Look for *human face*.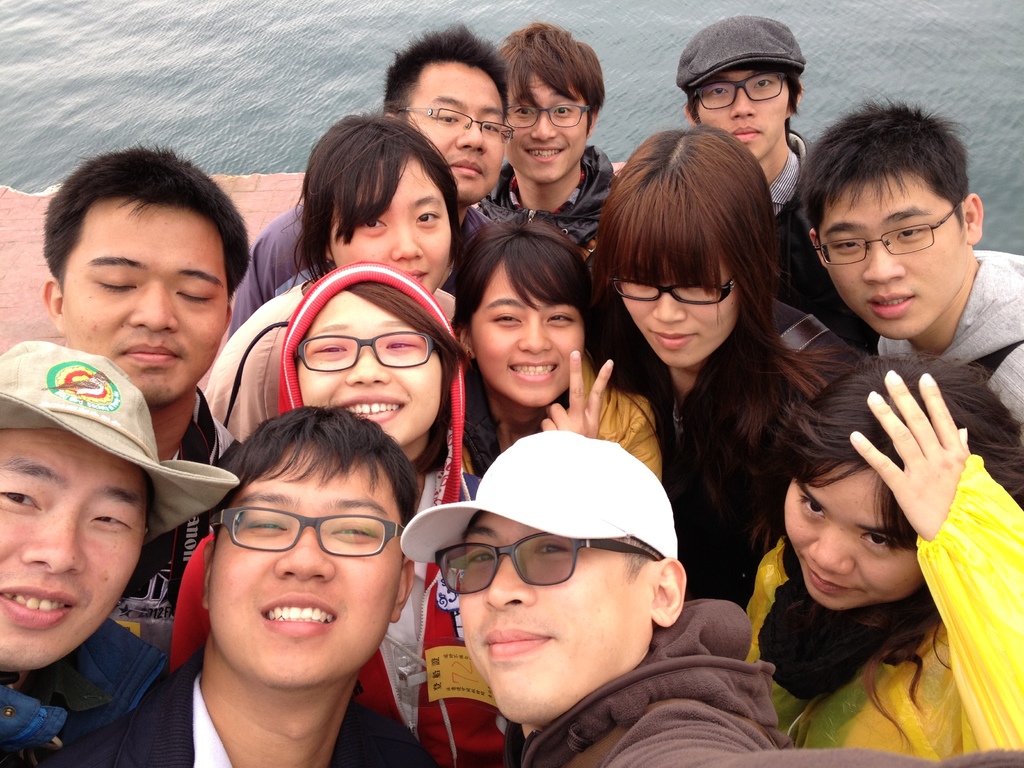
Found: bbox=[818, 173, 968, 340].
